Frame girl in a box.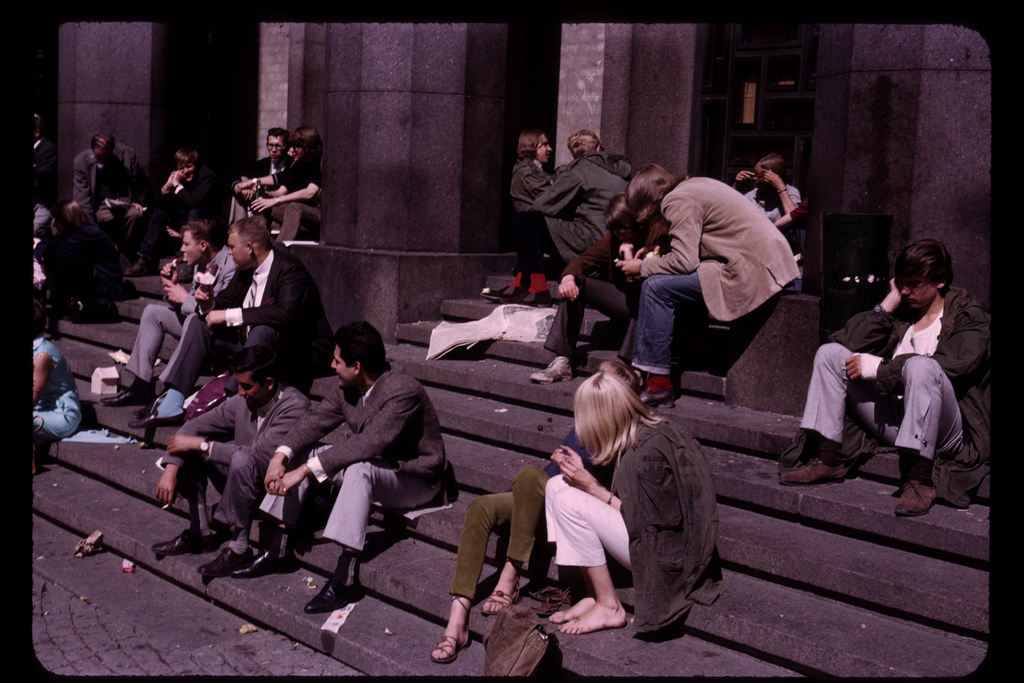
left=545, top=364, right=723, bottom=629.
